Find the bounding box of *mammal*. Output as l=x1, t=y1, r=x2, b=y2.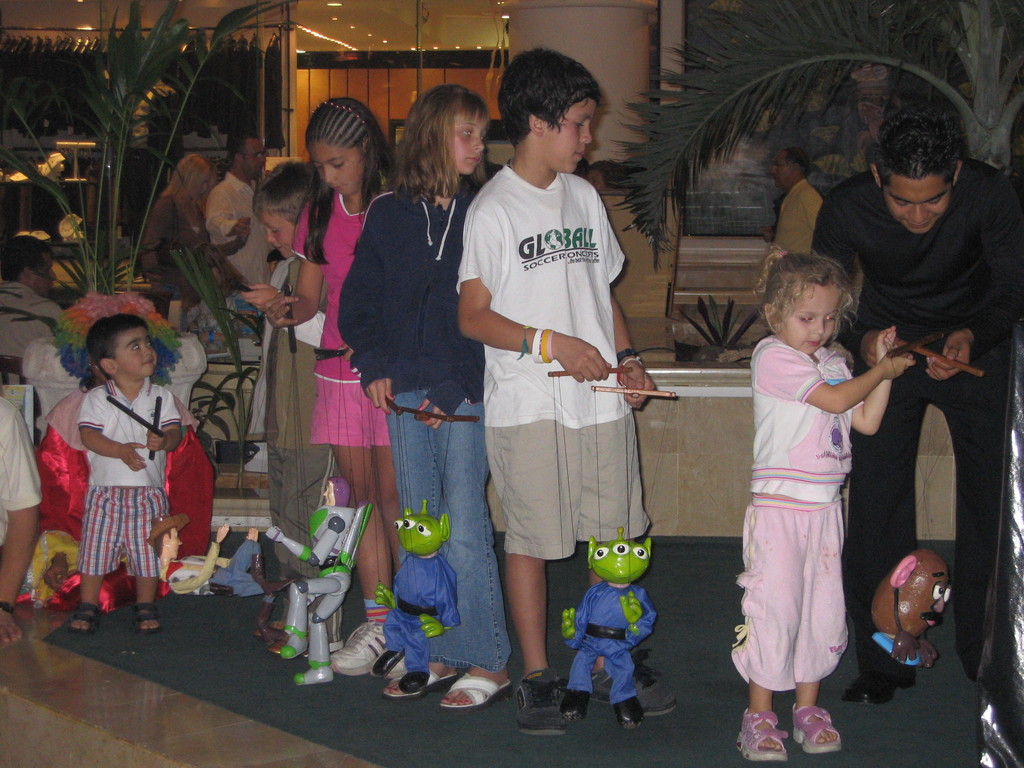
l=145, t=515, r=269, b=597.
